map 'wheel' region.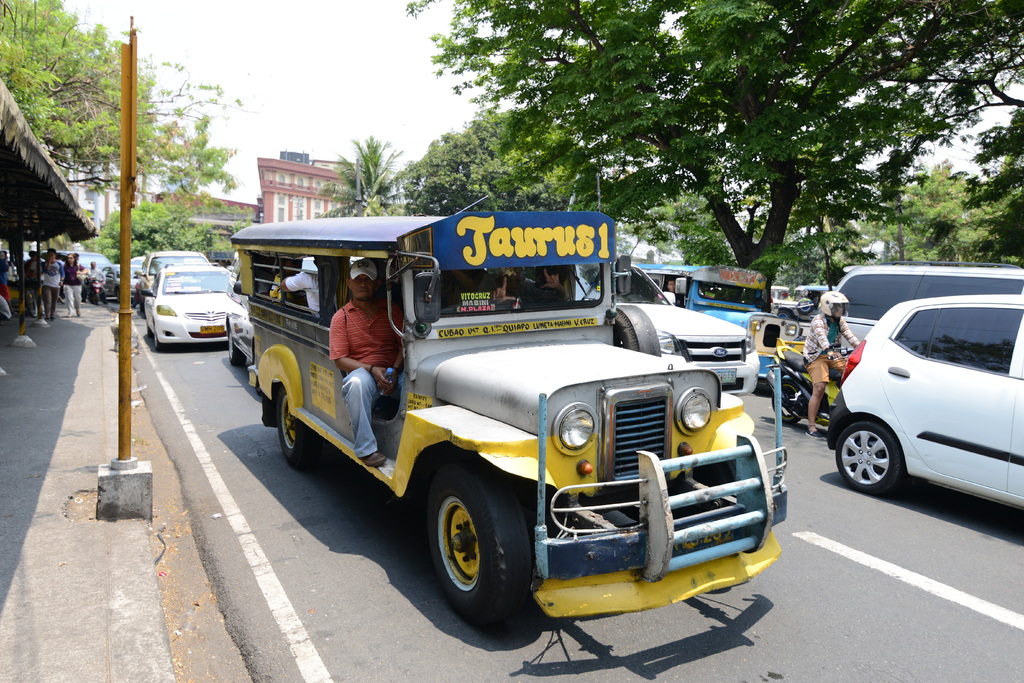
Mapped to (left=773, top=385, right=811, bottom=427).
